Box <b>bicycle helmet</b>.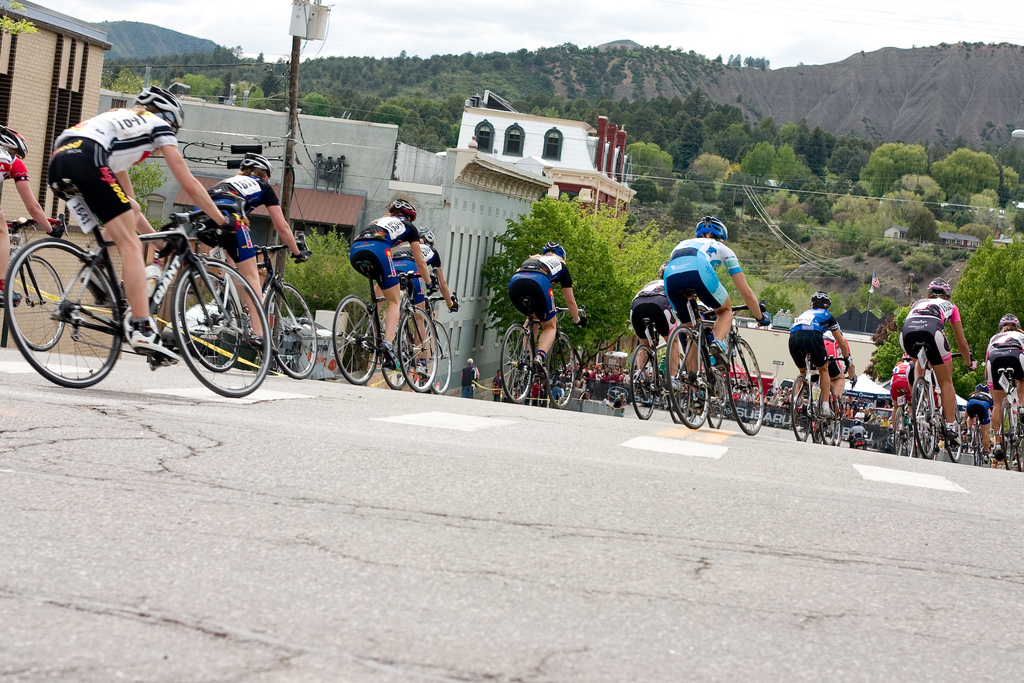
[left=541, top=245, right=573, bottom=268].
